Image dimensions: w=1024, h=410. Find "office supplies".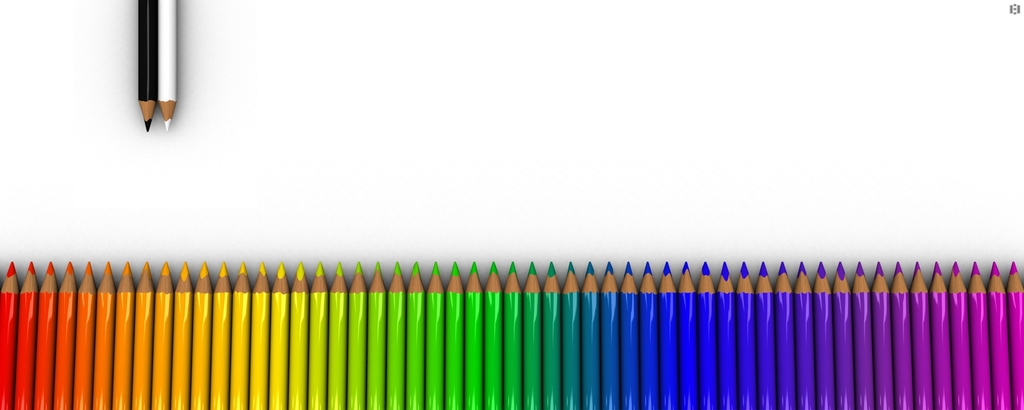
(x1=420, y1=263, x2=440, y2=409).
